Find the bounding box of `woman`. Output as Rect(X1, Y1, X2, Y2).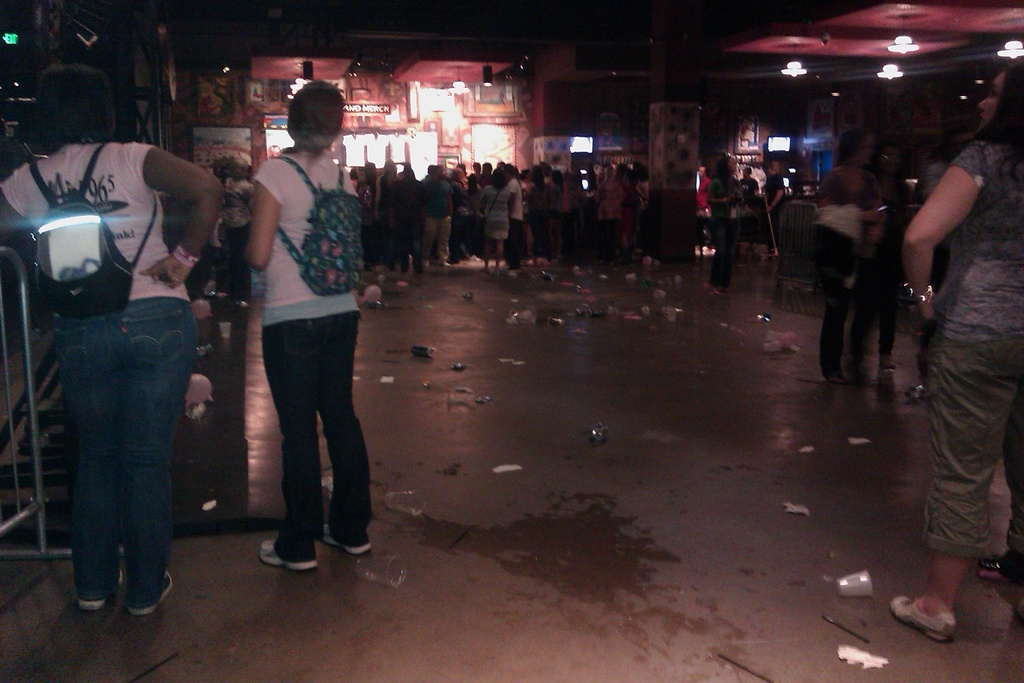
Rect(237, 78, 381, 578).
